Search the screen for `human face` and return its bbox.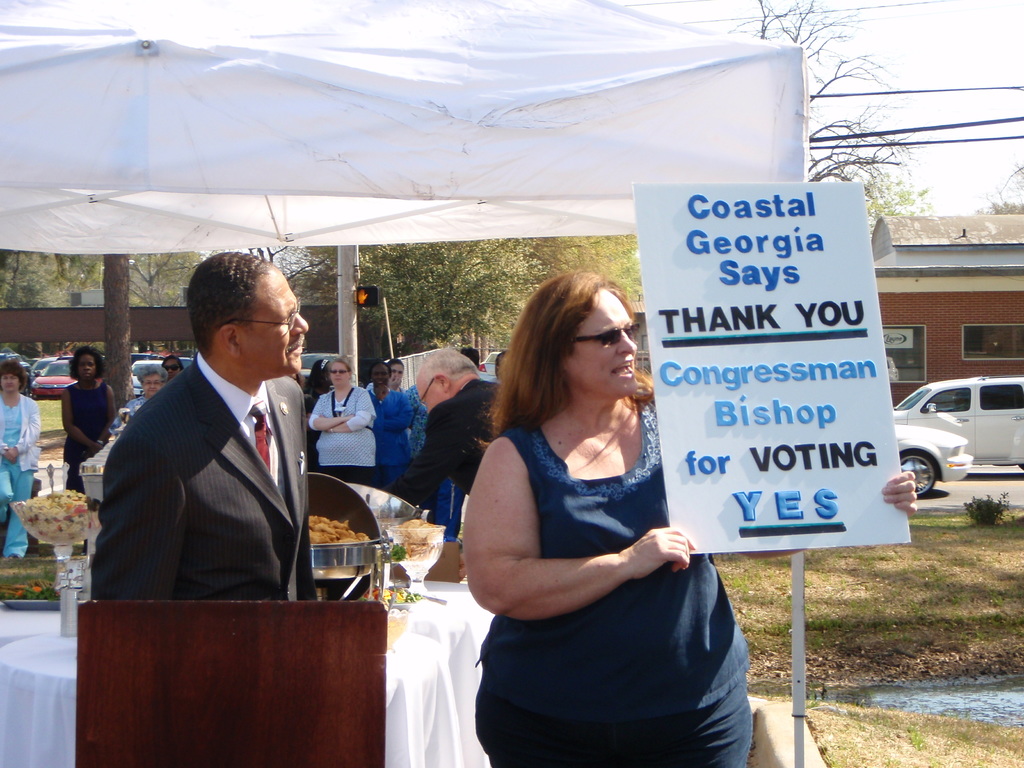
Found: [165,358,181,378].
